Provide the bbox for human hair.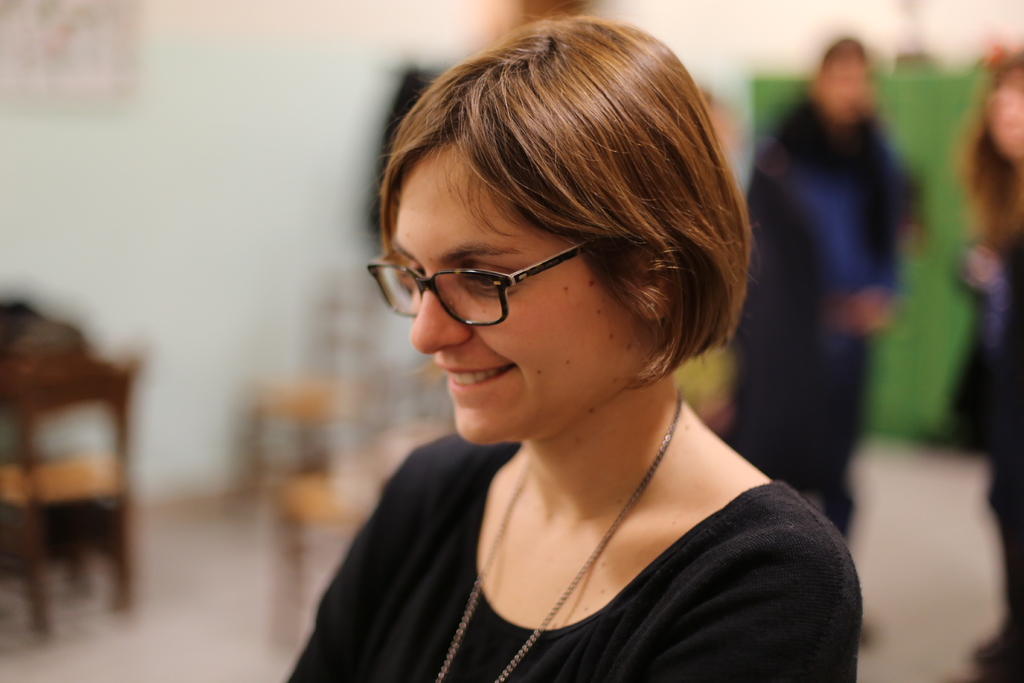
pyautogui.locateOnScreen(826, 35, 867, 79).
